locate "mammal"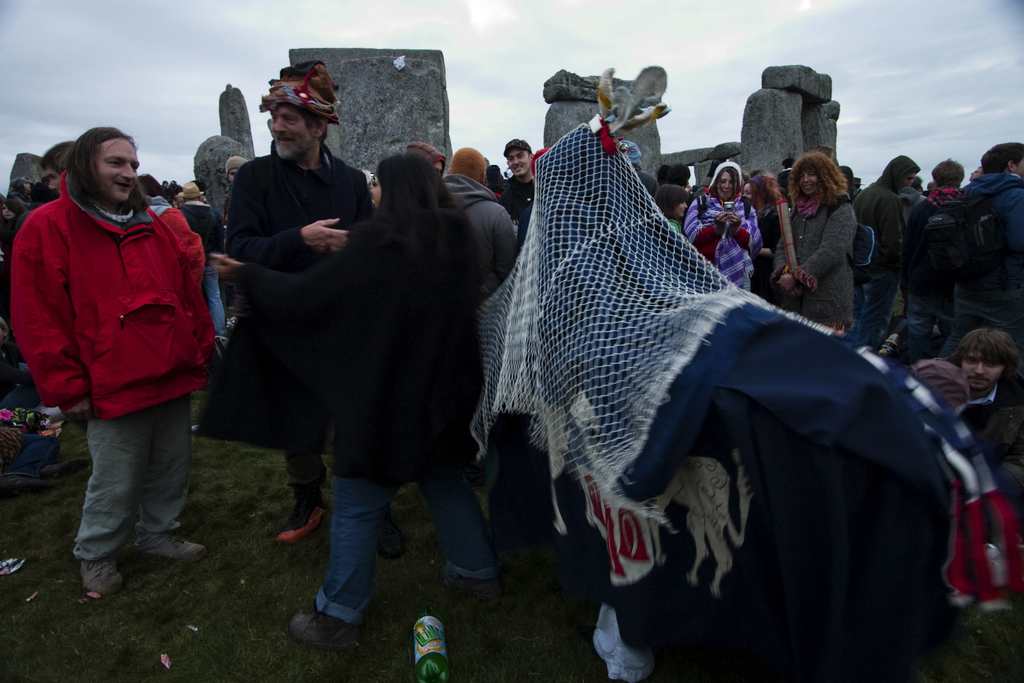
left=8, top=129, right=216, bottom=547
